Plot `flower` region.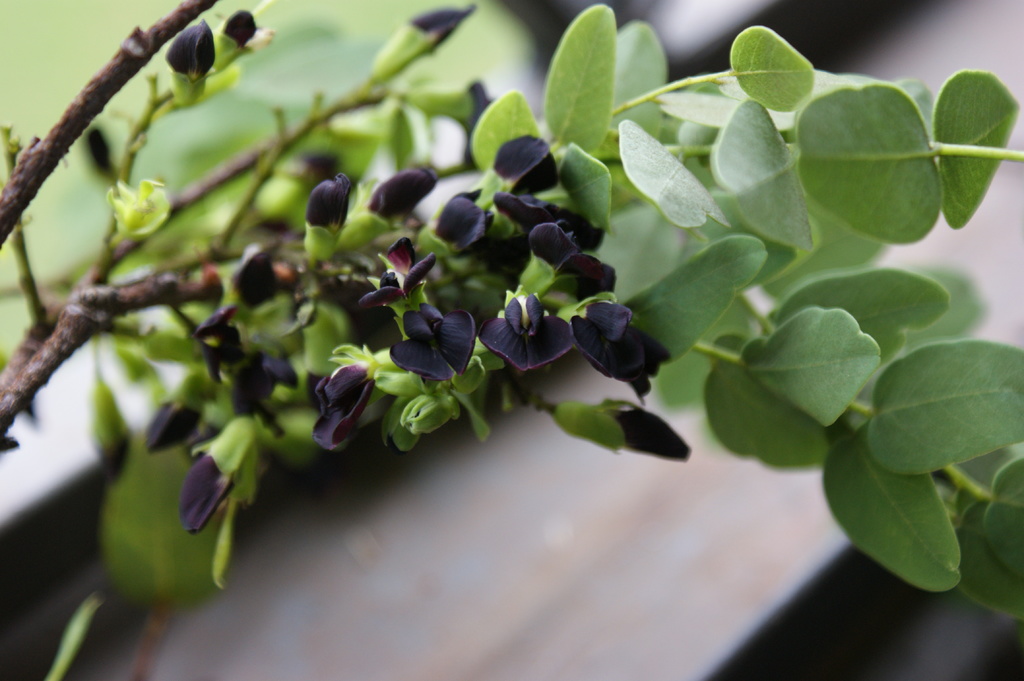
Plotted at select_region(423, 187, 493, 255).
